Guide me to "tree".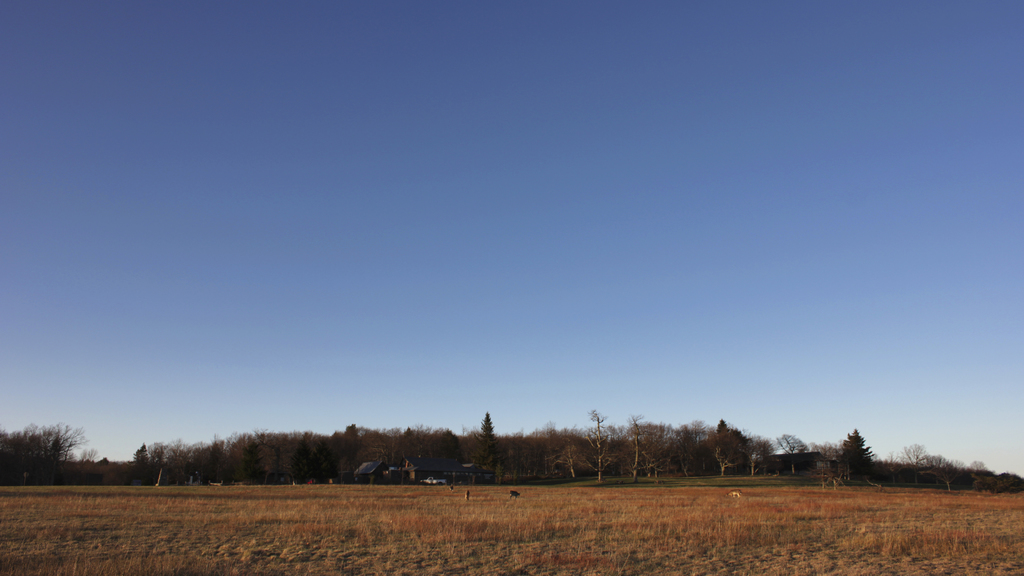
Guidance: (left=834, top=427, right=872, bottom=481).
